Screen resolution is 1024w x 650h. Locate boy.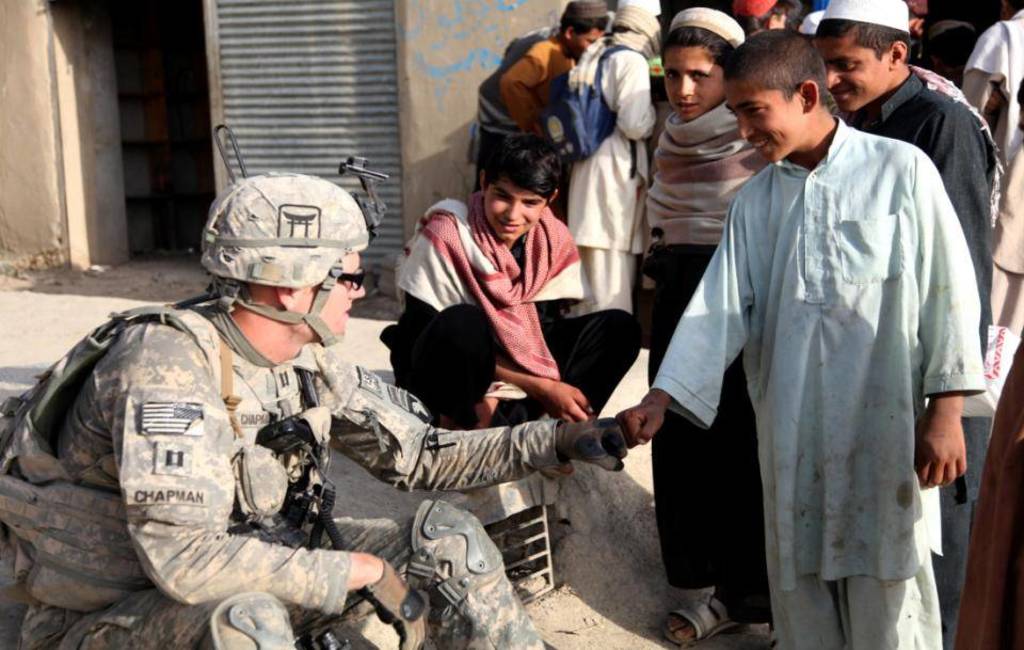
bbox=(389, 126, 622, 492).
